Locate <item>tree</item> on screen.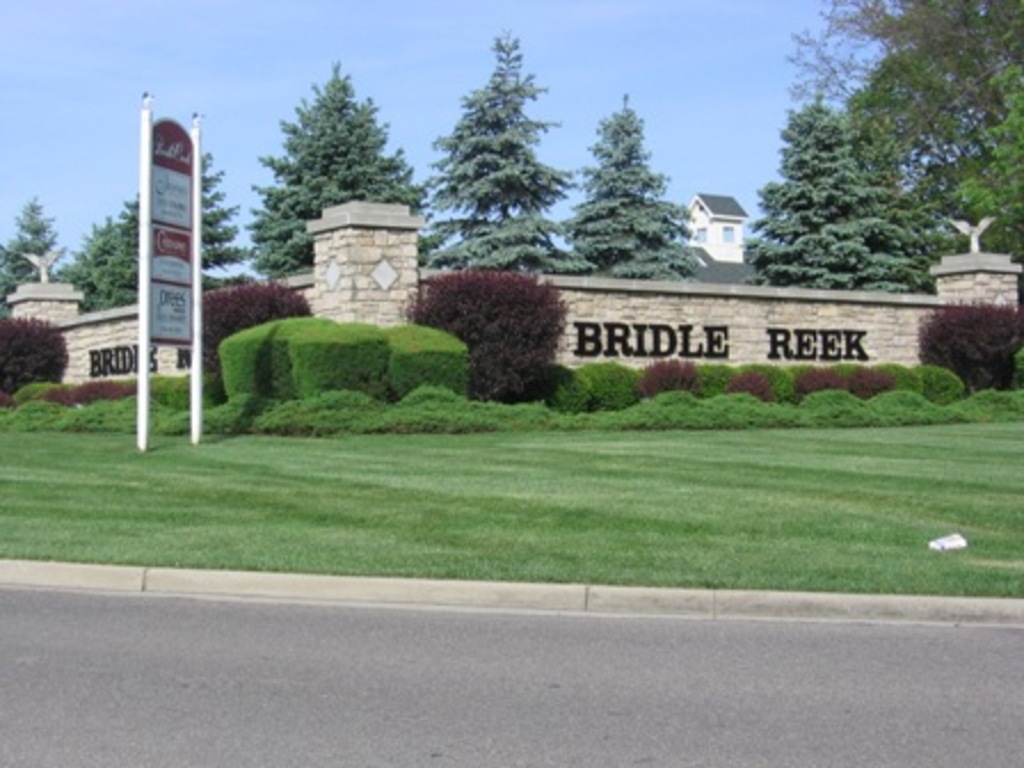
On screen at bbox=(409, 25, 583, 263).
